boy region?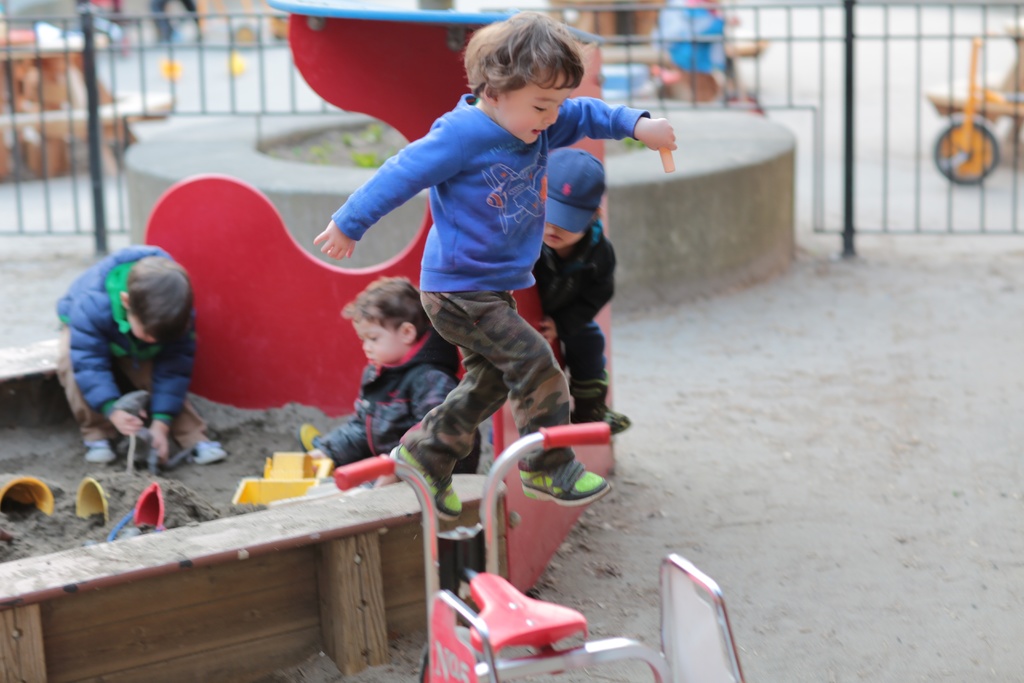
[49,247,228,467]
